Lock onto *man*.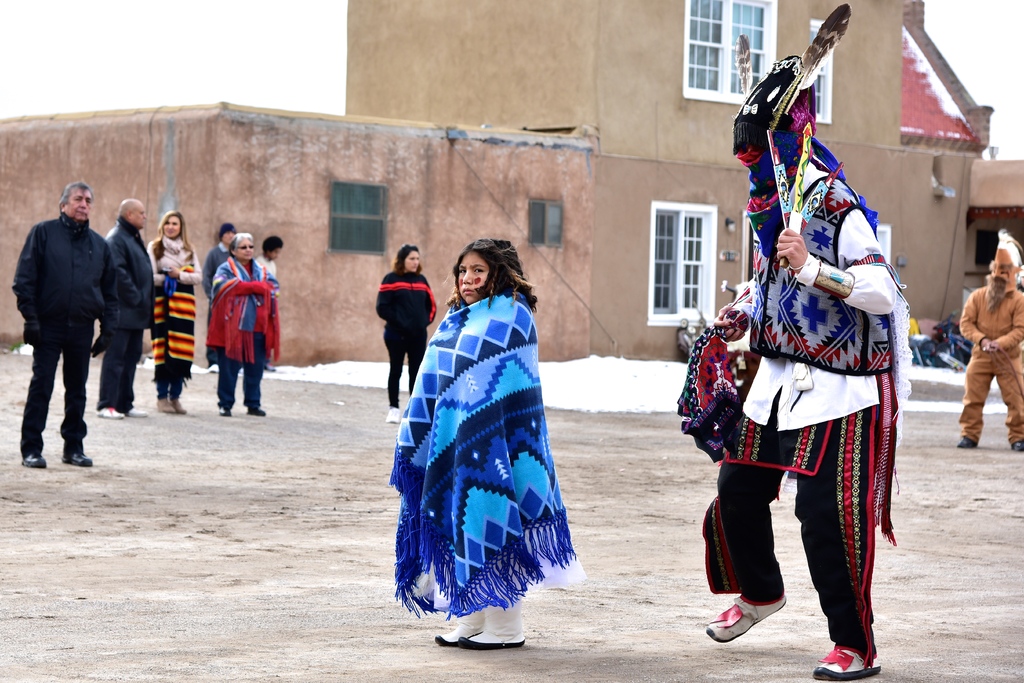
Locked: (13, 179, 138, 468).
